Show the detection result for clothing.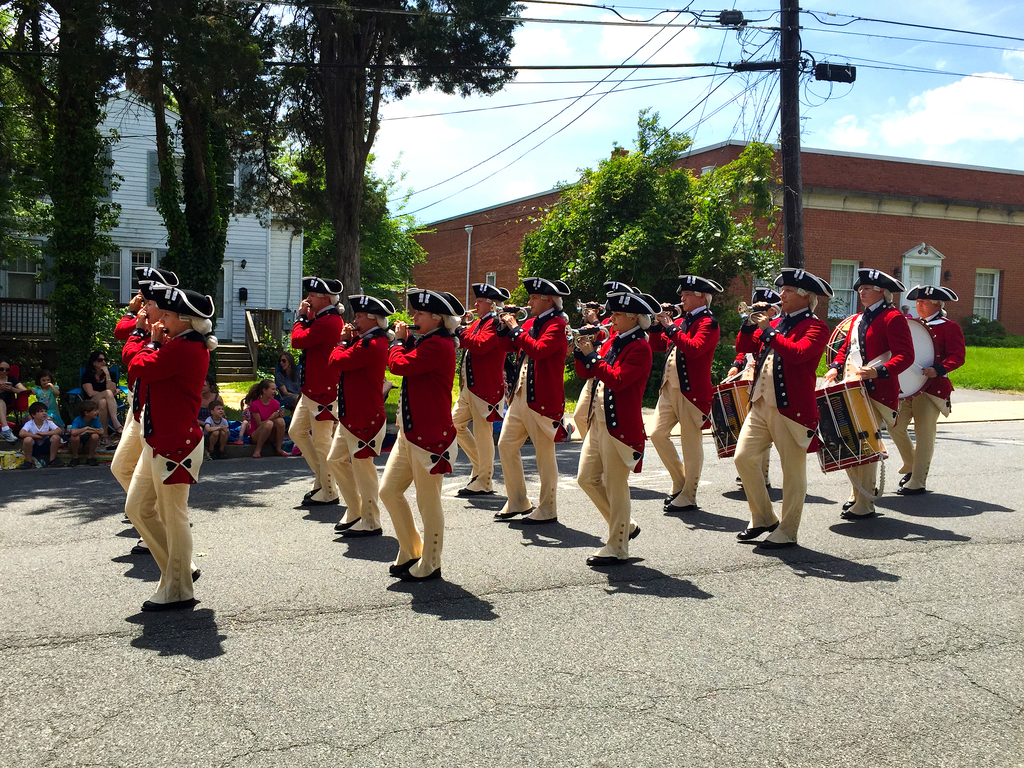
(730,294,791,381).
